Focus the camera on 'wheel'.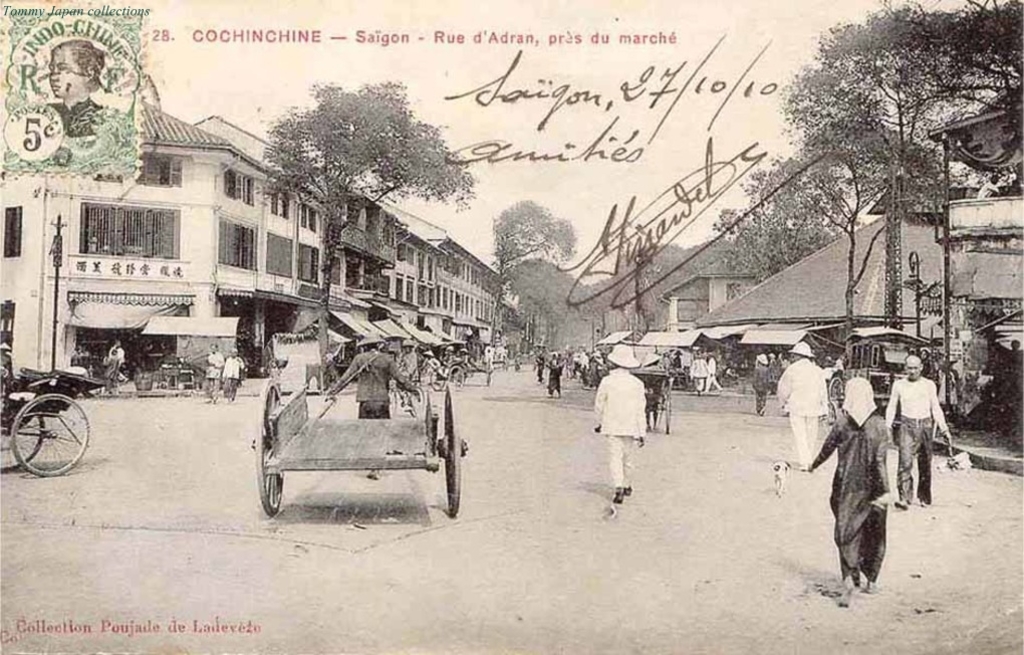
Focus region: 0 414 44 473.
